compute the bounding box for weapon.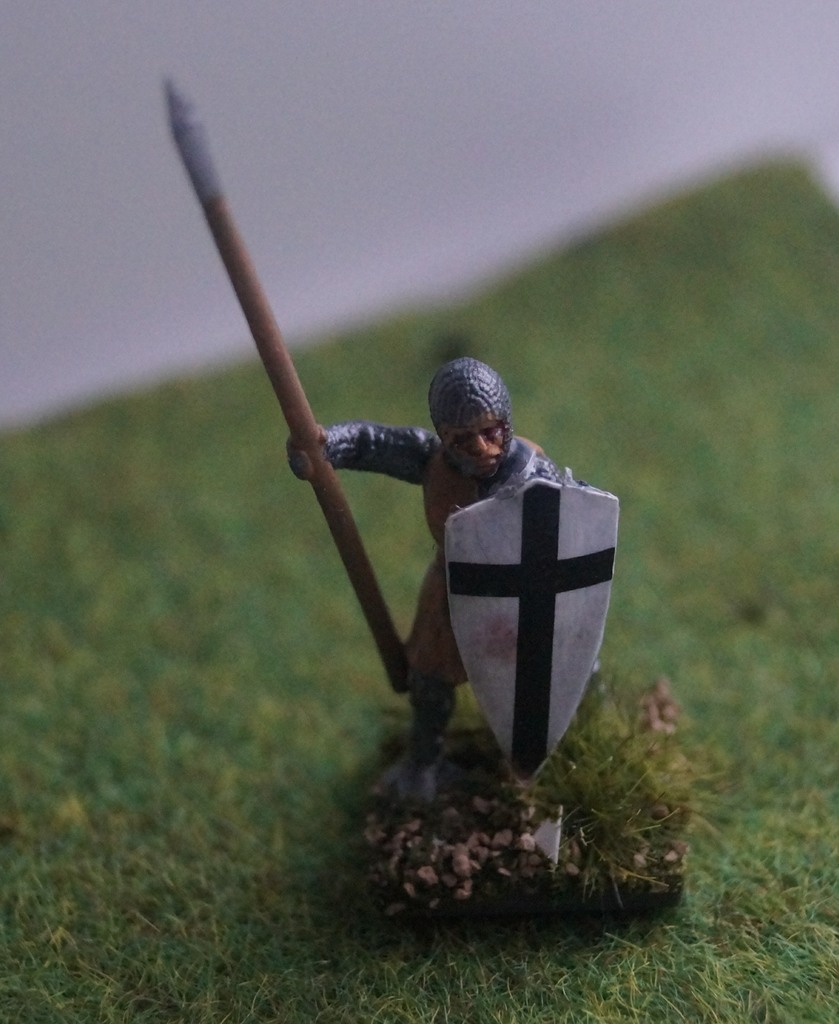
<region>164, 68, 409, 692</region>.
